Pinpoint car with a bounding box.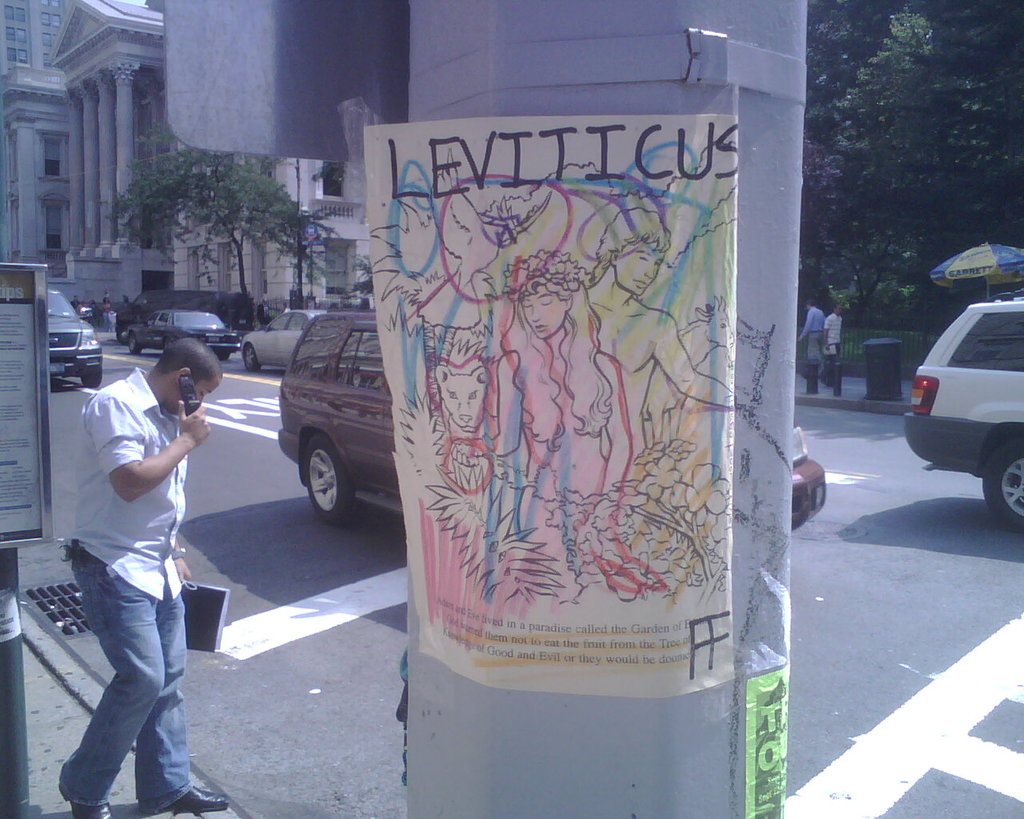
region(244, 306, 321, 373).
